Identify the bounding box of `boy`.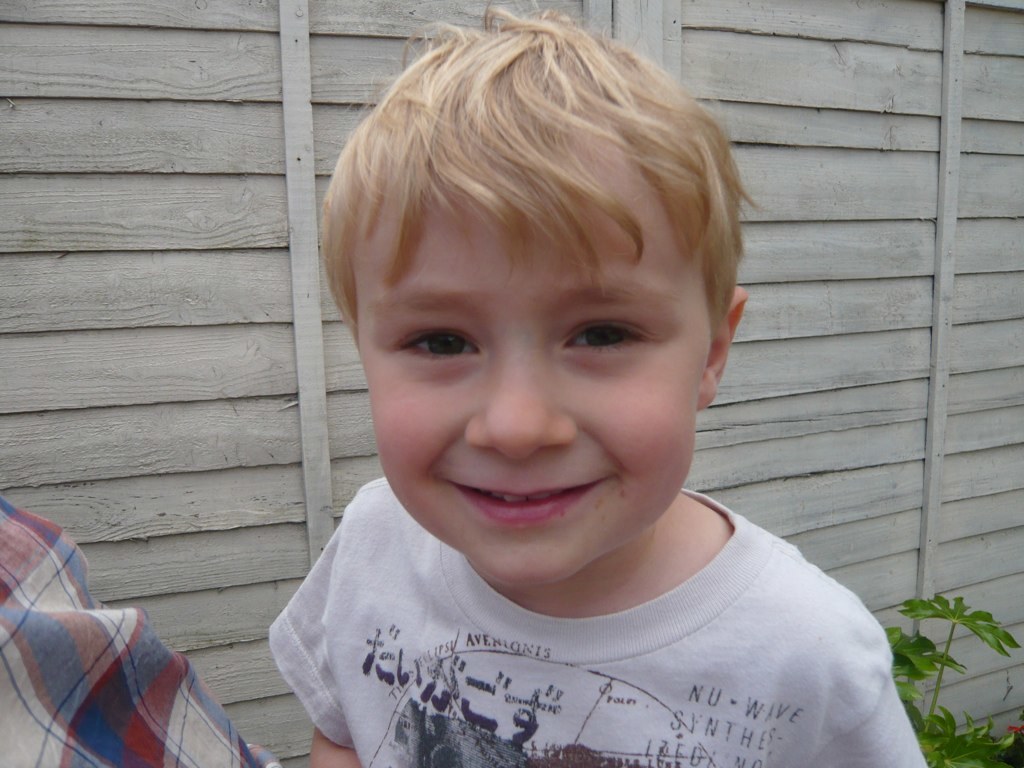
240:5:873:765.
